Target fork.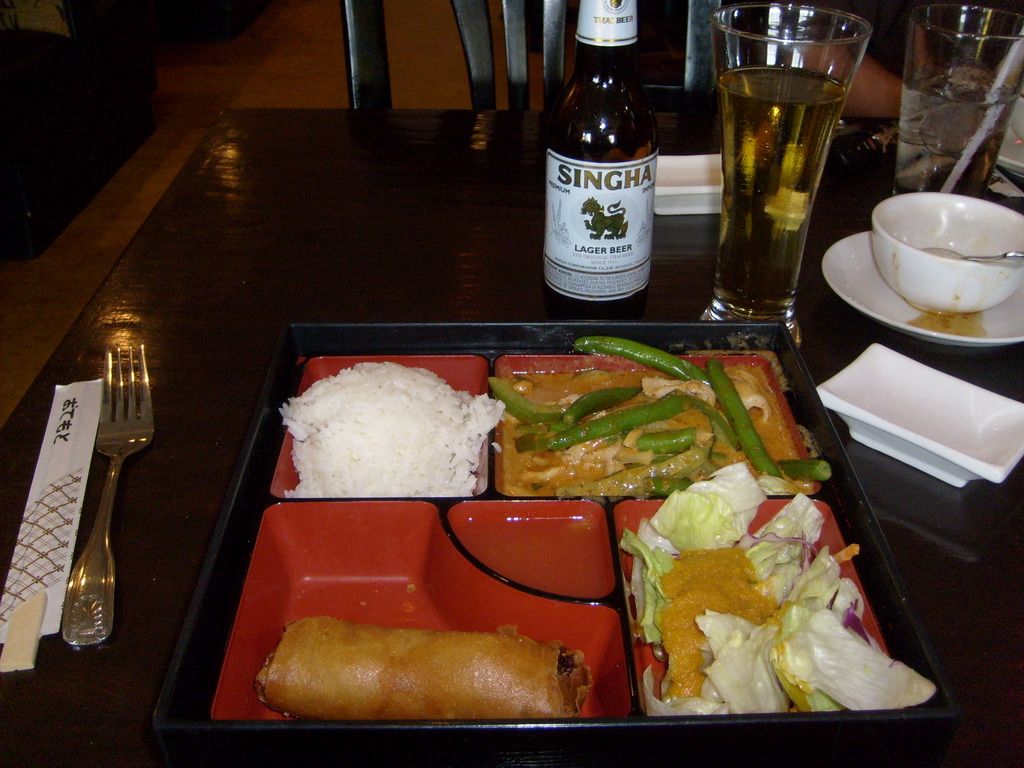
Target region: {"x1": 60, "y1": 339, "x2": 155, "y2": 645}.
